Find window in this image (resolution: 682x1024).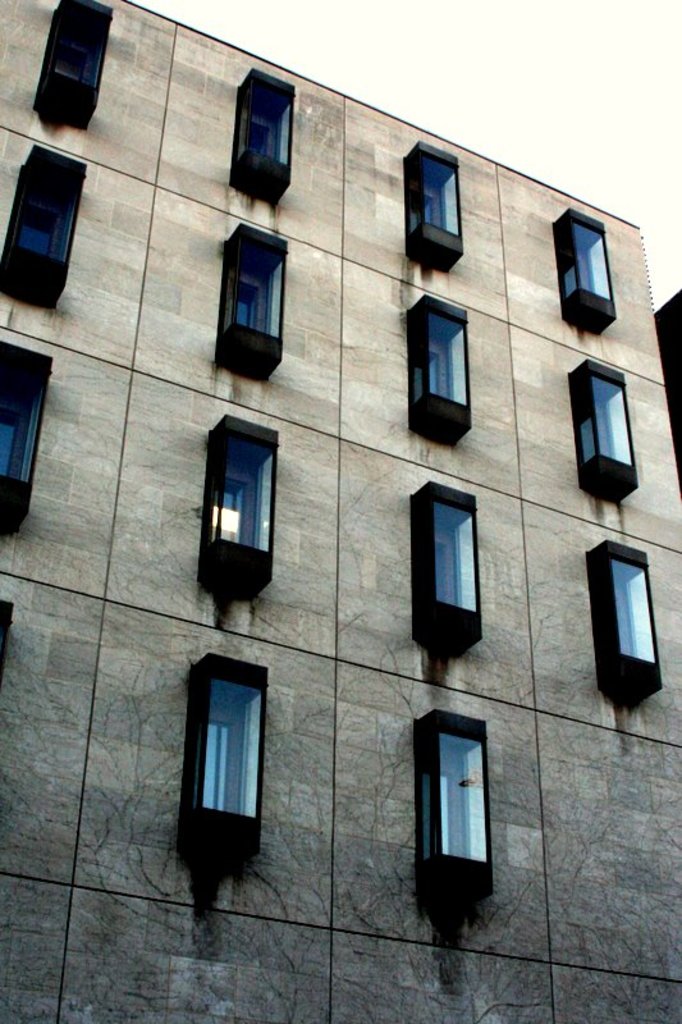
214, 224, 288, 383.
